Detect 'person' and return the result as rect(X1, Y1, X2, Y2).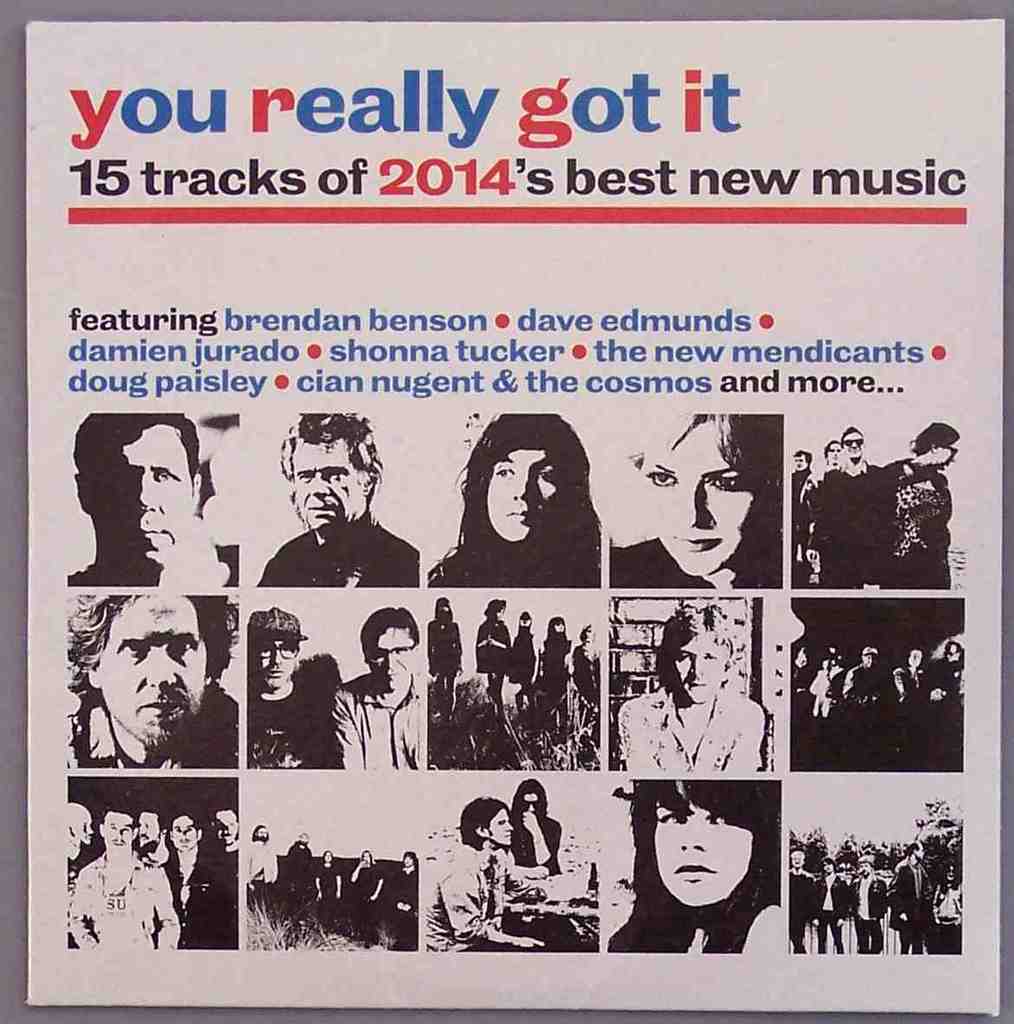
rect(601, 772, 781, 955).
